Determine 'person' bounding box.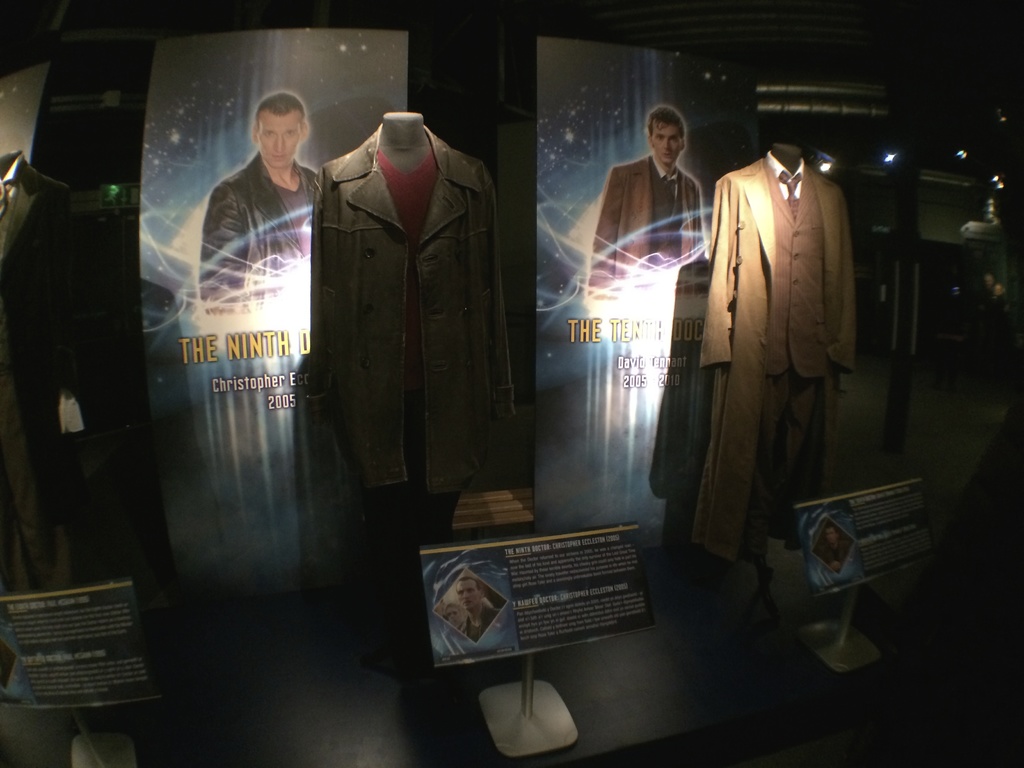
Determined: l=820, t=524, r=852, b=575.
